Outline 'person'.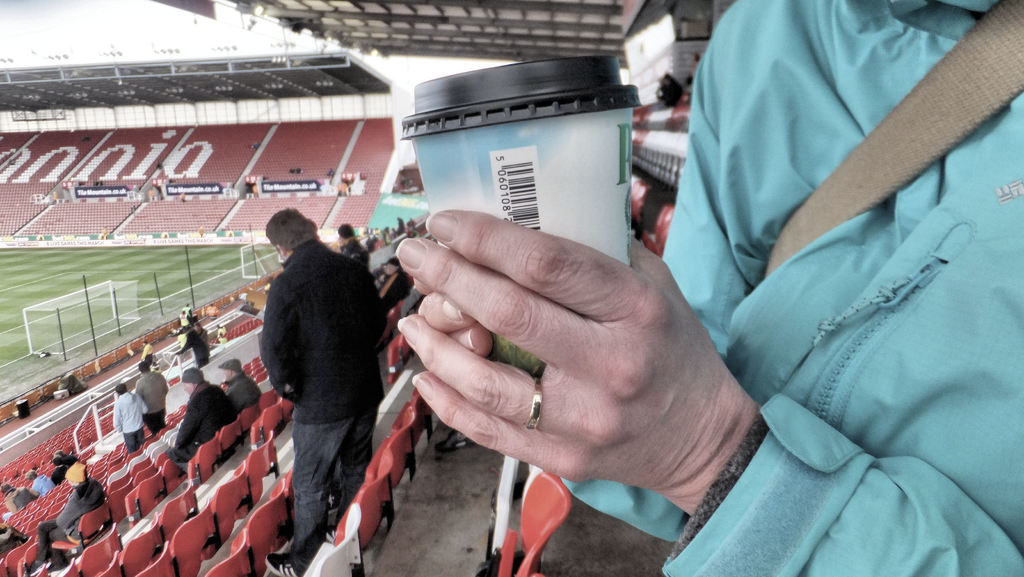
Outline: (x1=172, y1=361, x2=232, y2=468).
